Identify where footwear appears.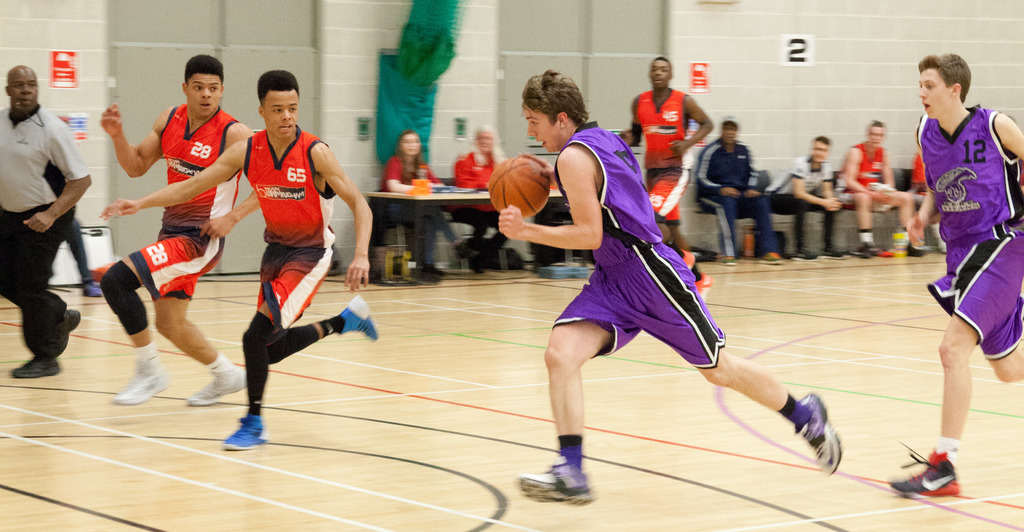
Appears at <bbox>909, 245, 923, 258</bbox>.
